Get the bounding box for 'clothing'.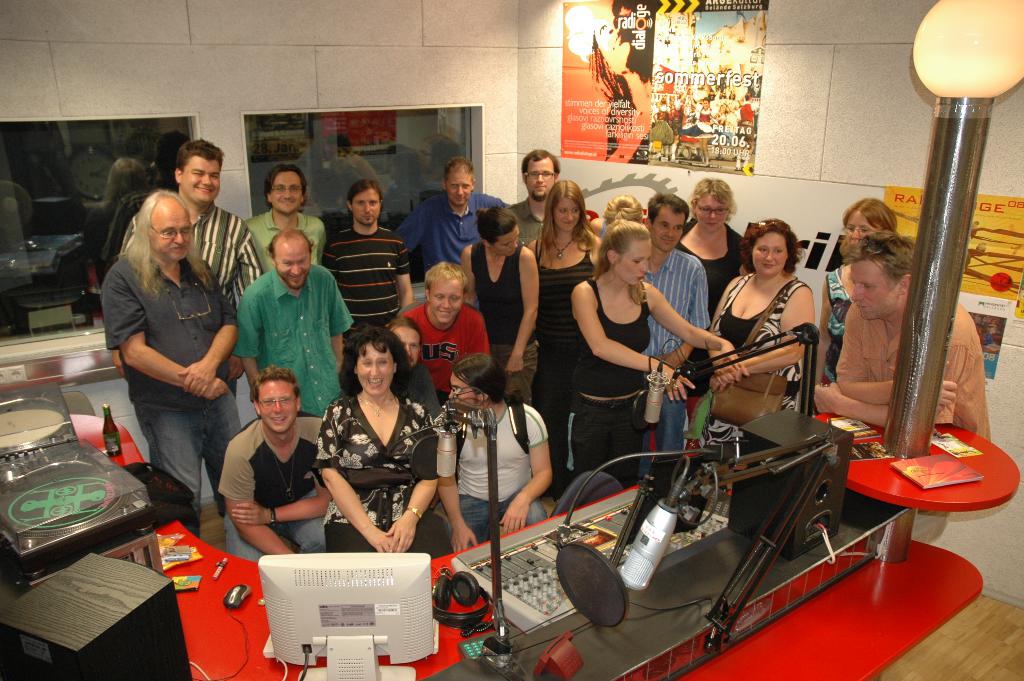
bbox=[253, 213, 320, 271].
